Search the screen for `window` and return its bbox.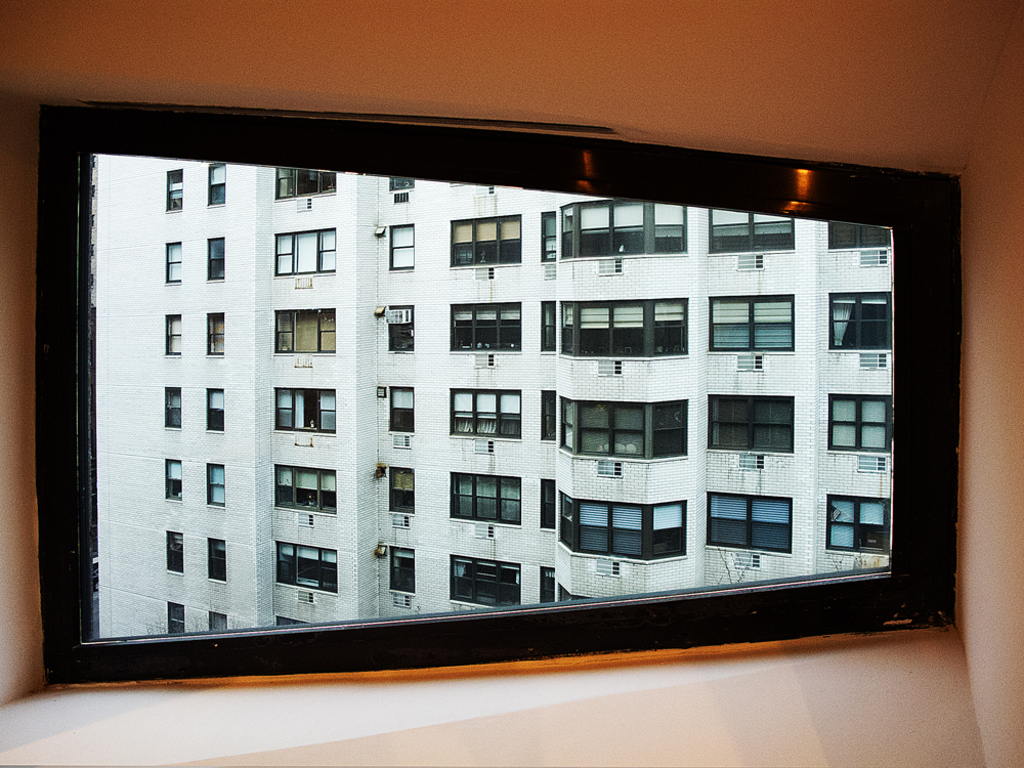
Found: bbox(163, 310, 179, 356).
